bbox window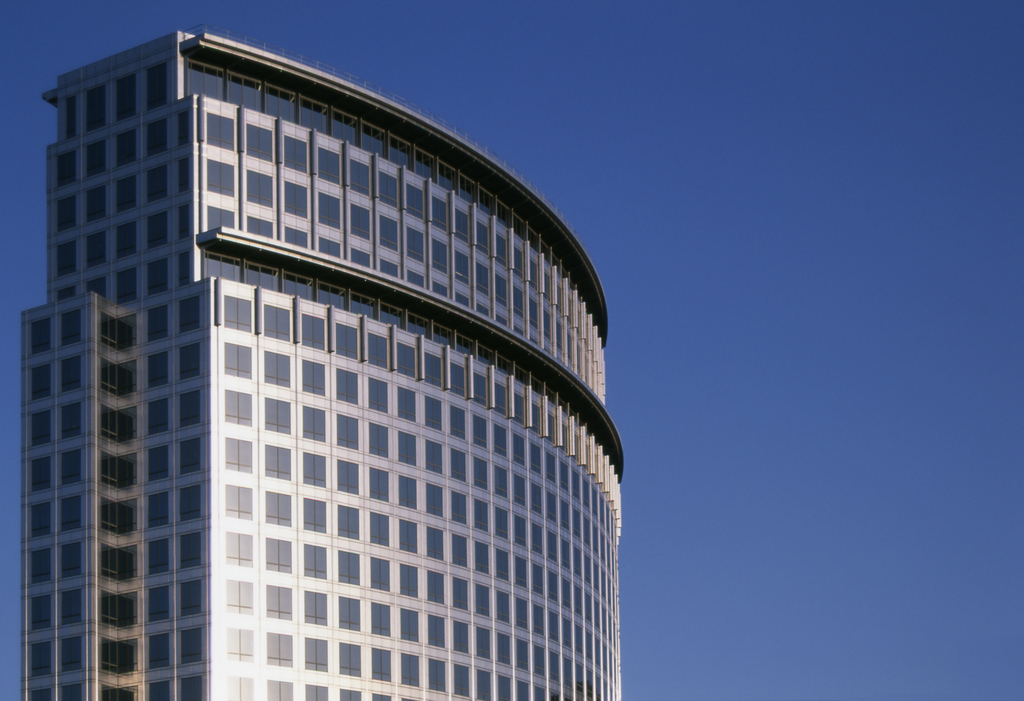
Rect(116, 227, 139, 252)
